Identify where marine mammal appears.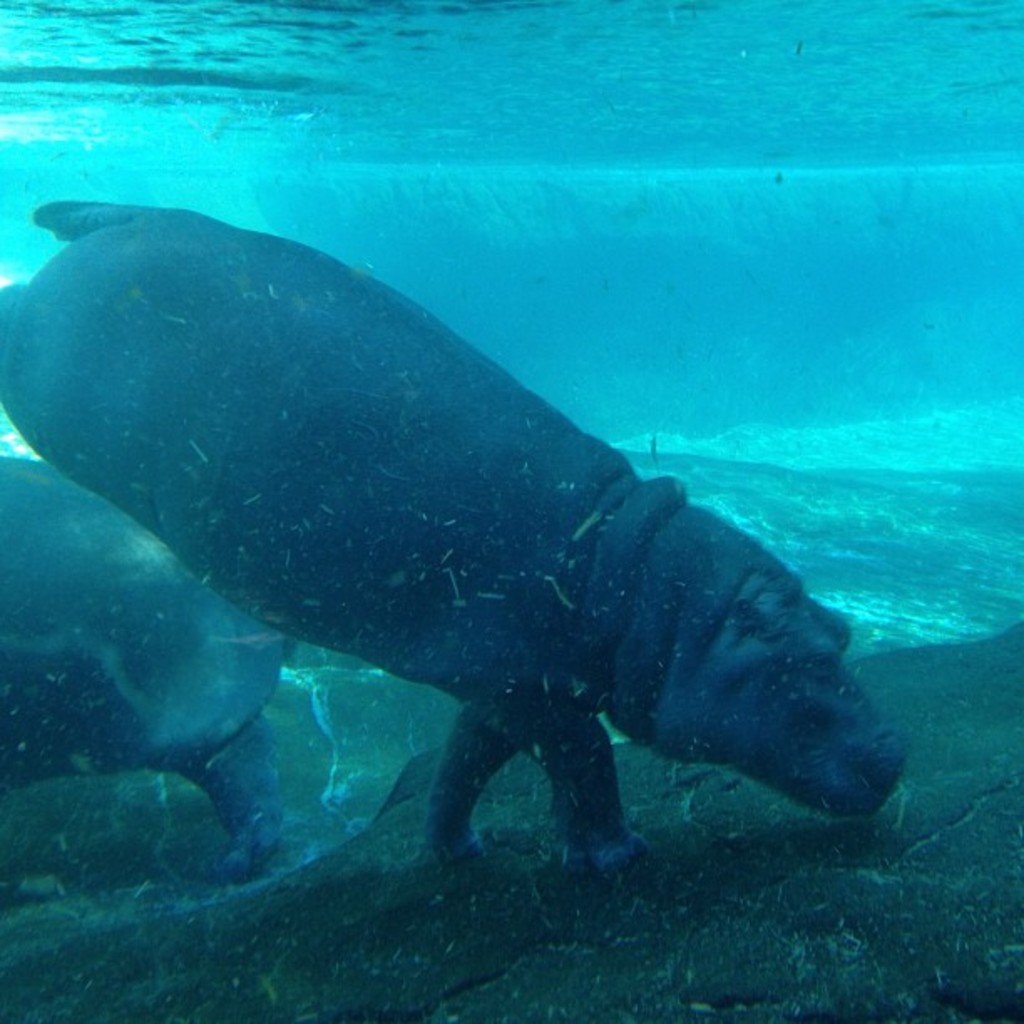
Appears at 0:458:311:885.
